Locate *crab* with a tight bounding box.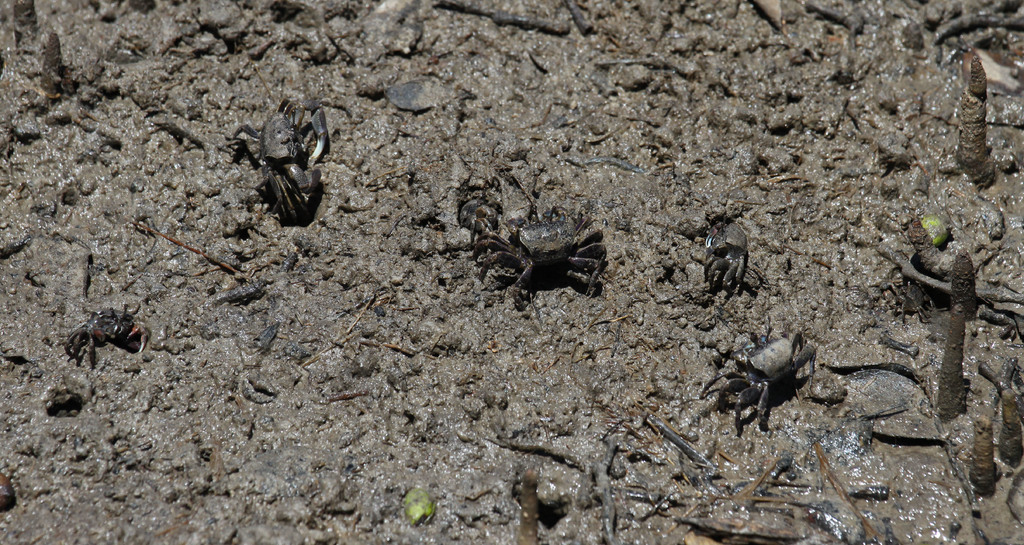
x1=717, y1=319, x2=826, y2=426.
